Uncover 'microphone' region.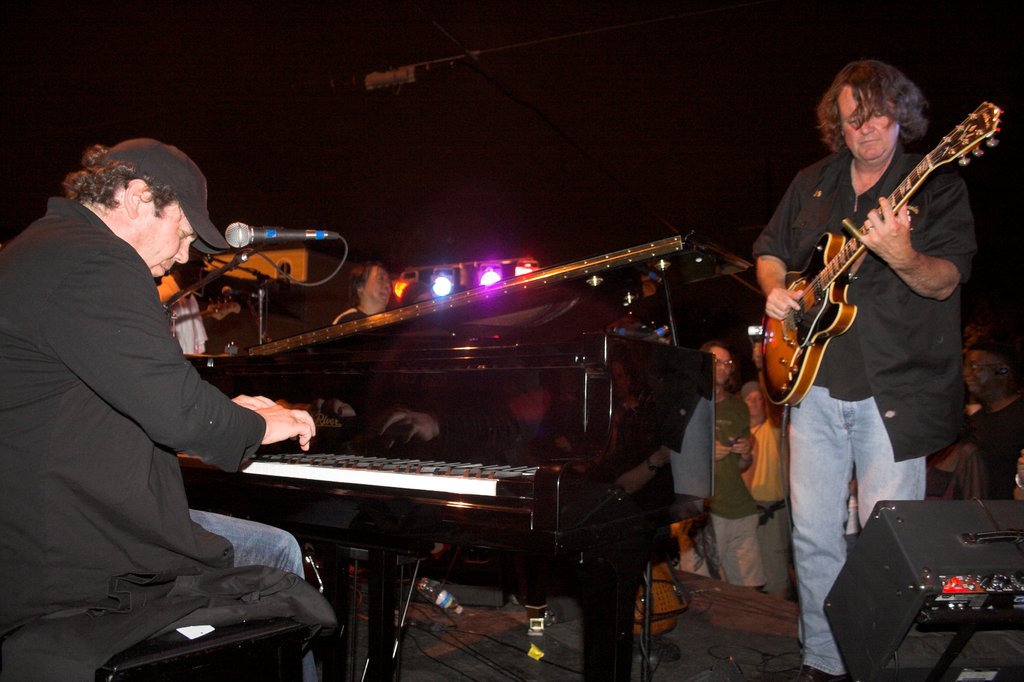
Uncovered: [225, 218, 340, 254].
